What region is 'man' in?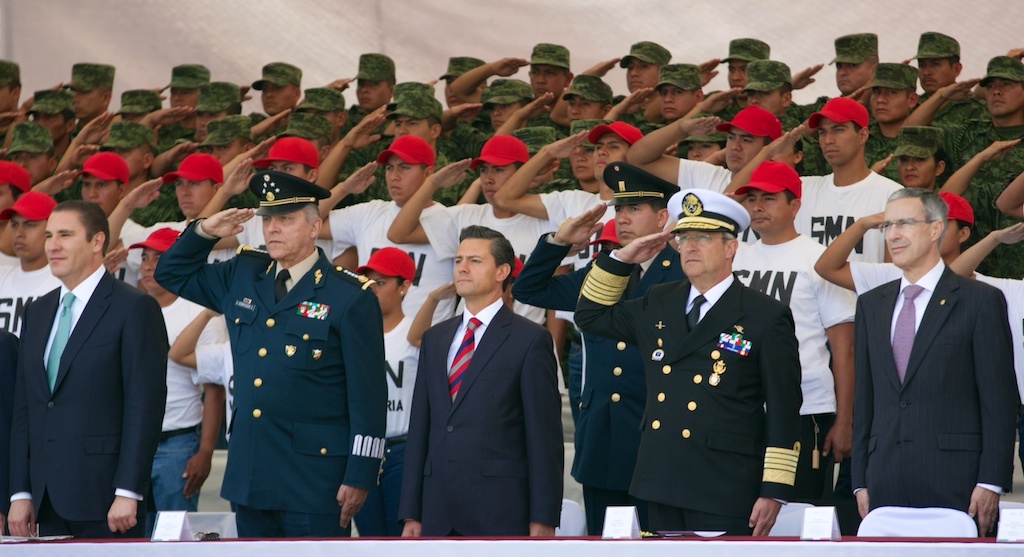
(571, 192, 797, 535).
